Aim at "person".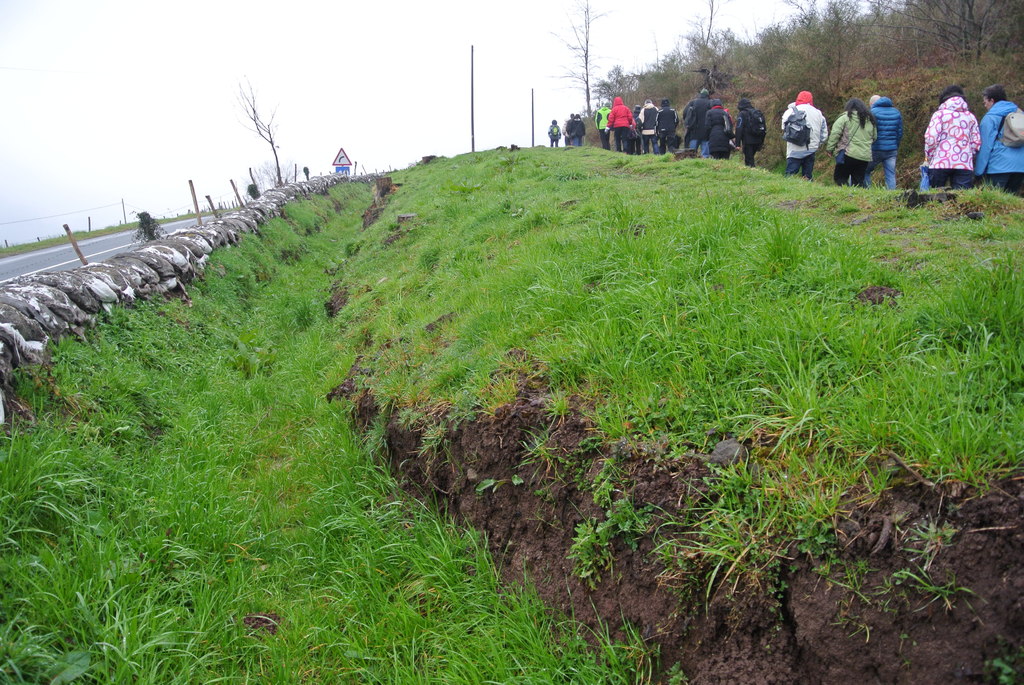
Aimed at 782/90/829/180.
